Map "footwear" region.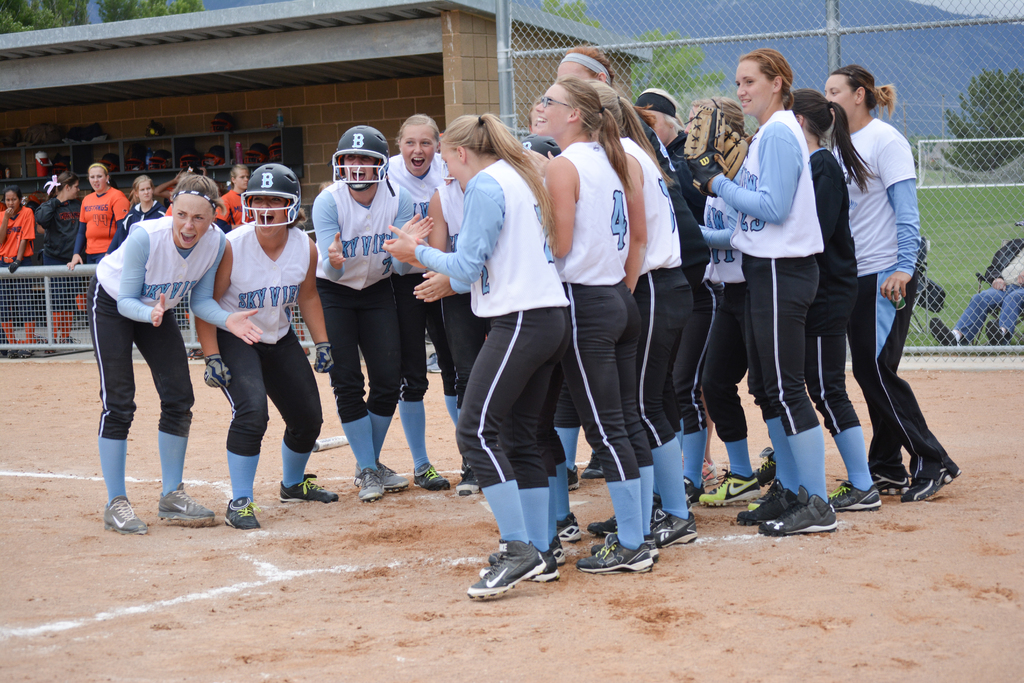
Mapped to [x1=461, y1=536, x2=547, y2=602].
